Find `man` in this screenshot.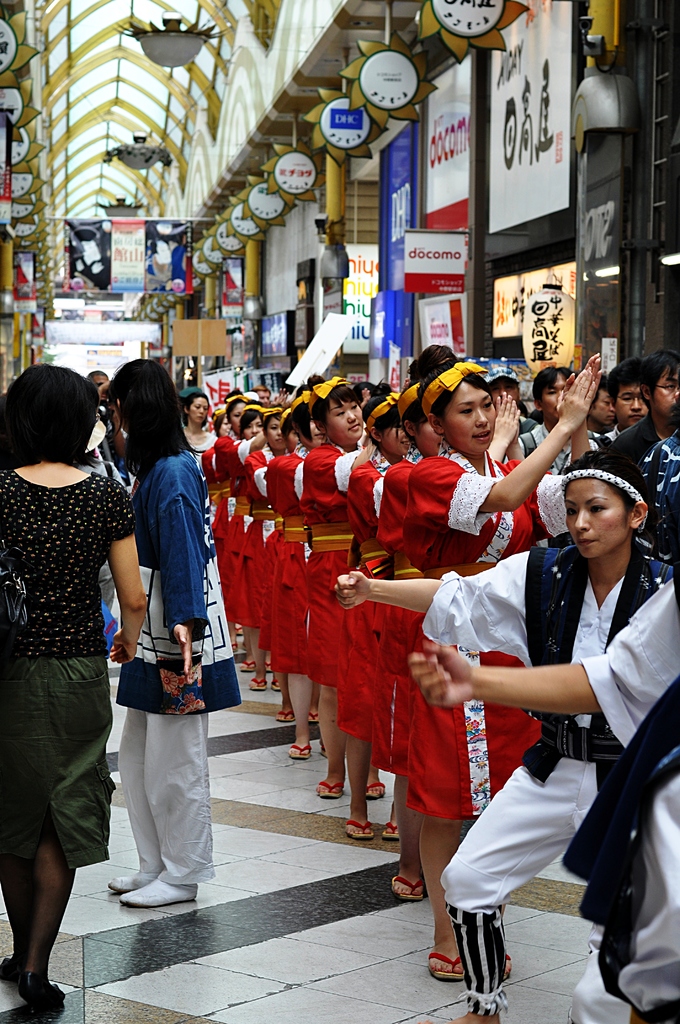
The bounding box for `man` is box(588, 357, 652, 450).
